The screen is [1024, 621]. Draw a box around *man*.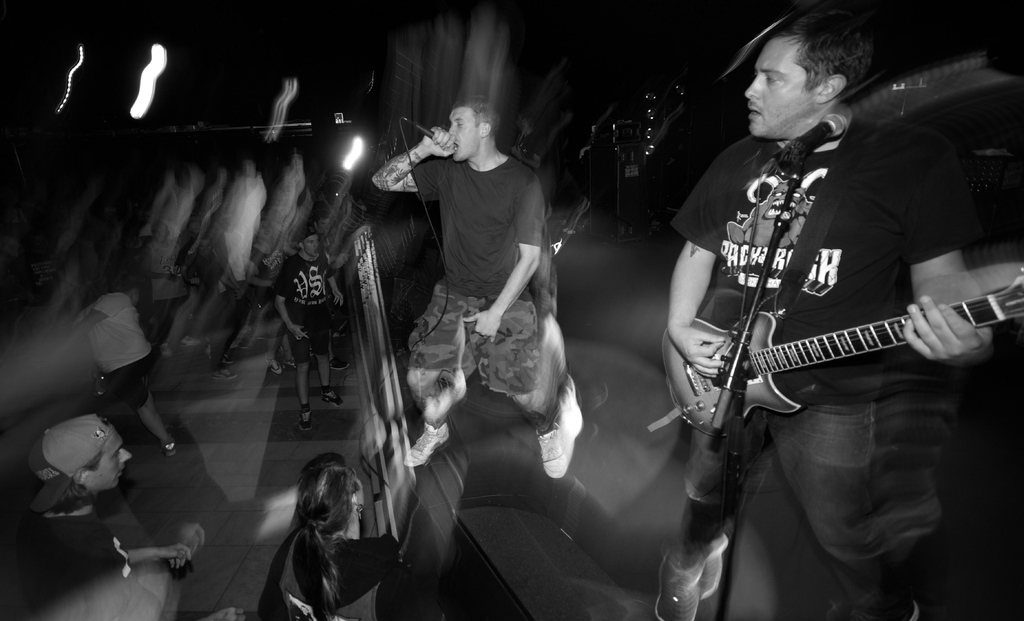
{"x1": 635, "y1": 14, "x2": 999, "y2": 574}.
